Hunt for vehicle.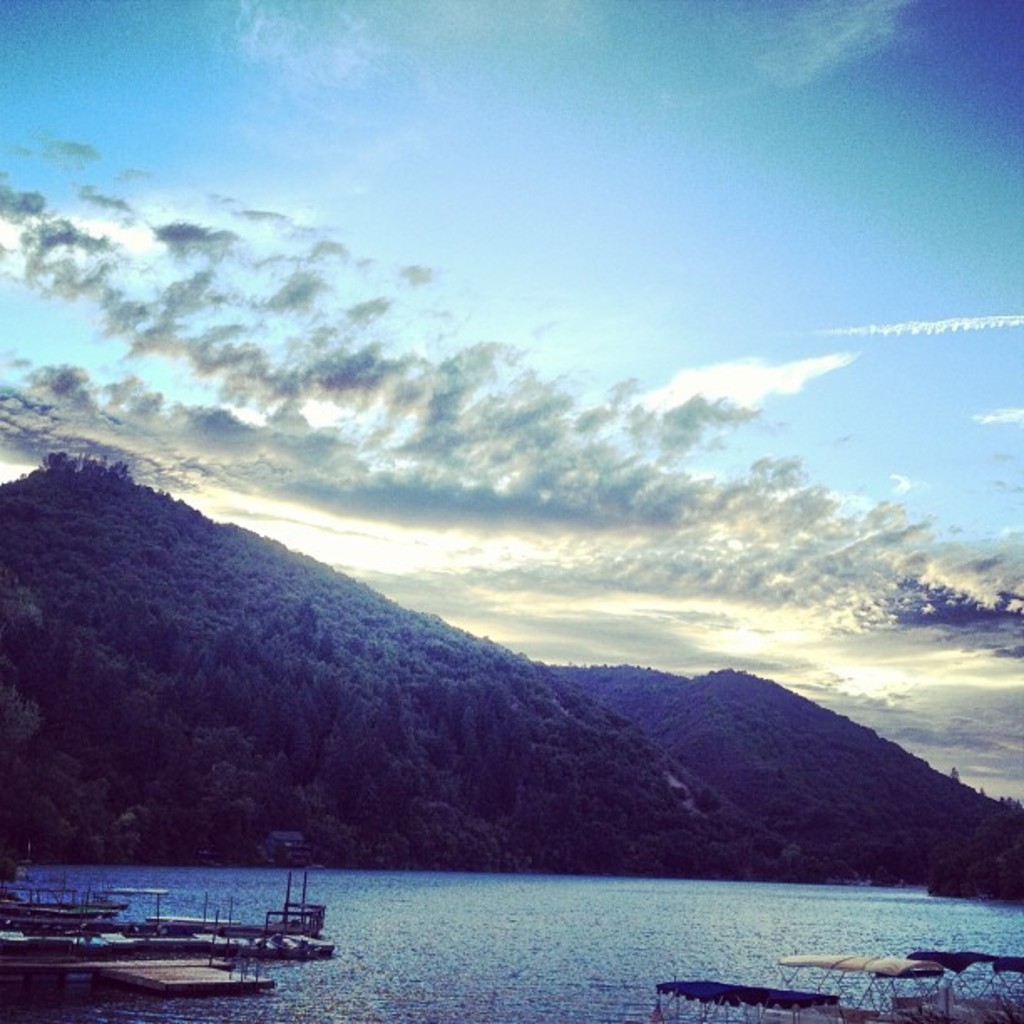
Hunted down at bbox=[644, 947, 979, 1022].
